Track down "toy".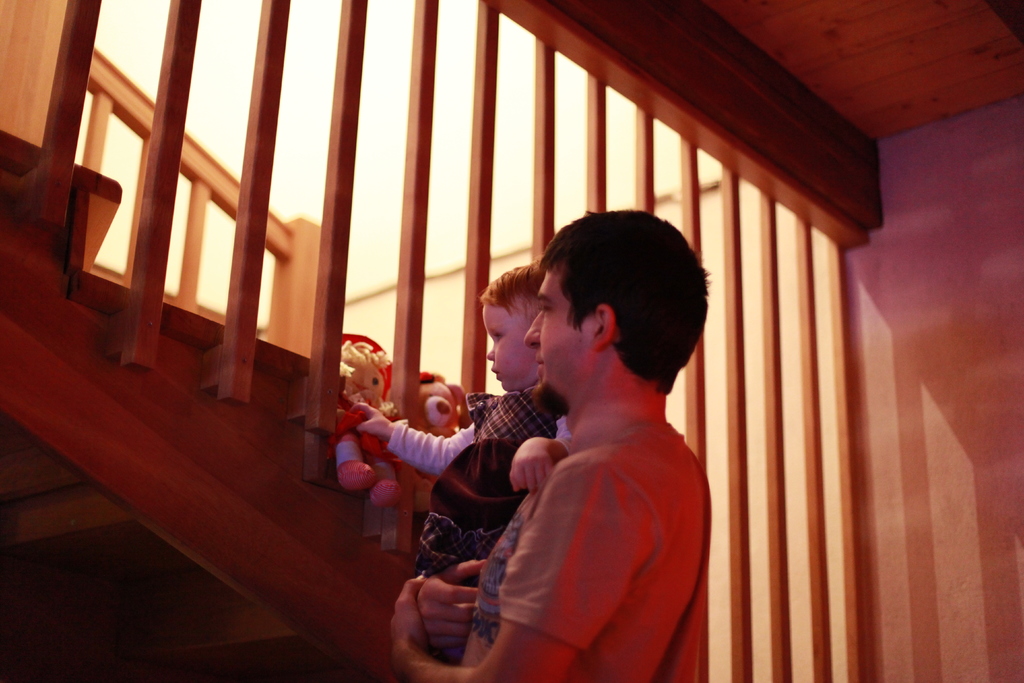
Tracked to (left=321, top=320, right=407, bottom=509).
